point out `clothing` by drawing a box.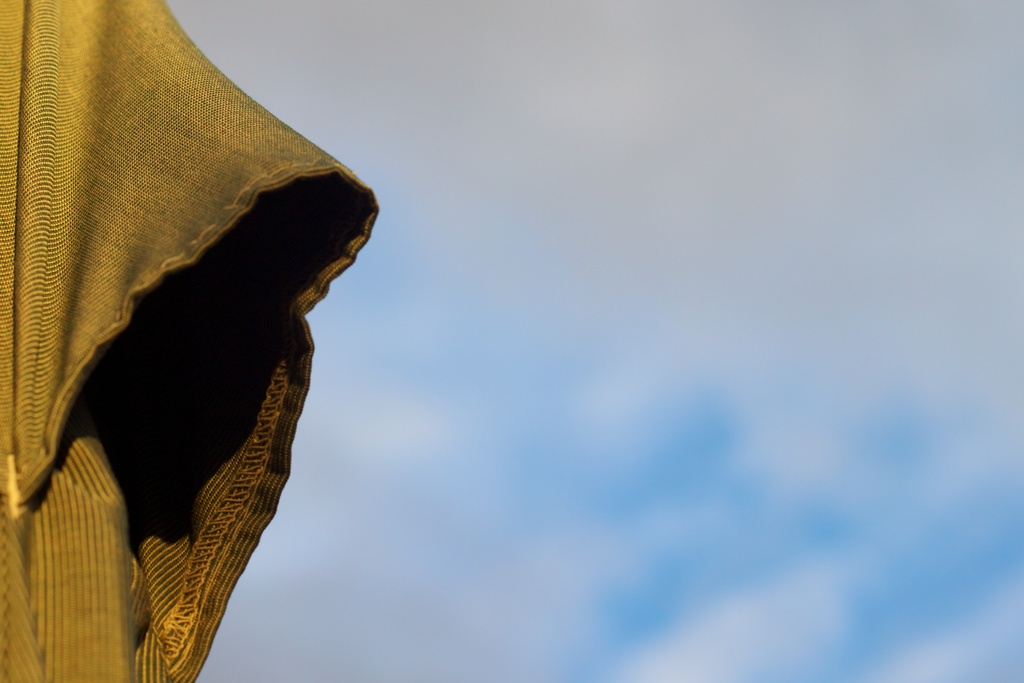
(1,0,376,682).
